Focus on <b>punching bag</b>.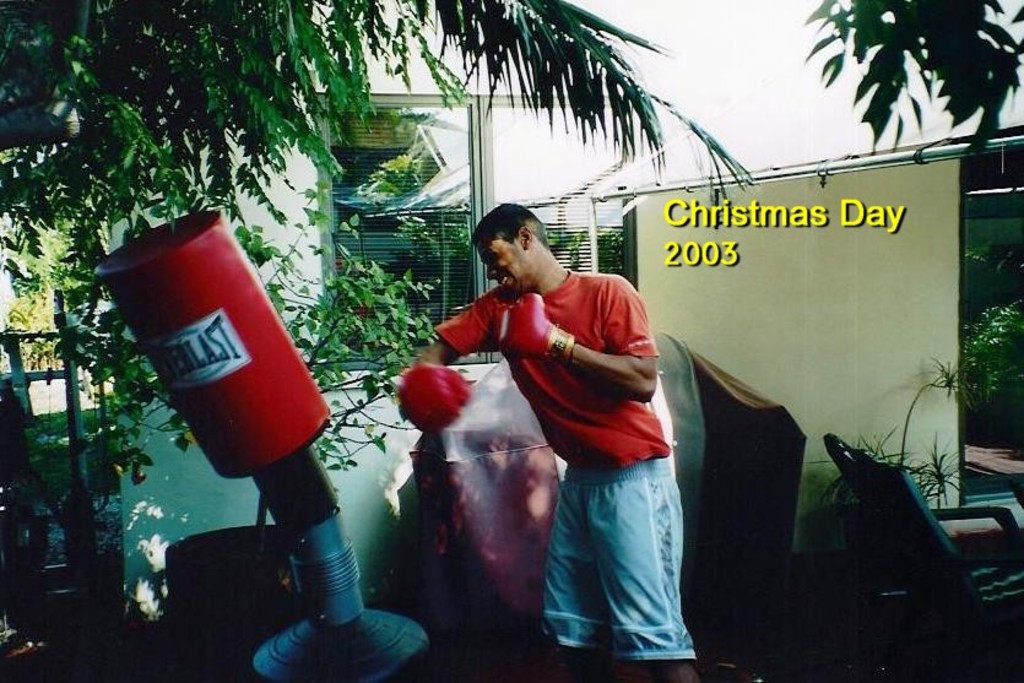
Focused at box(90, 210, 334, 482).
